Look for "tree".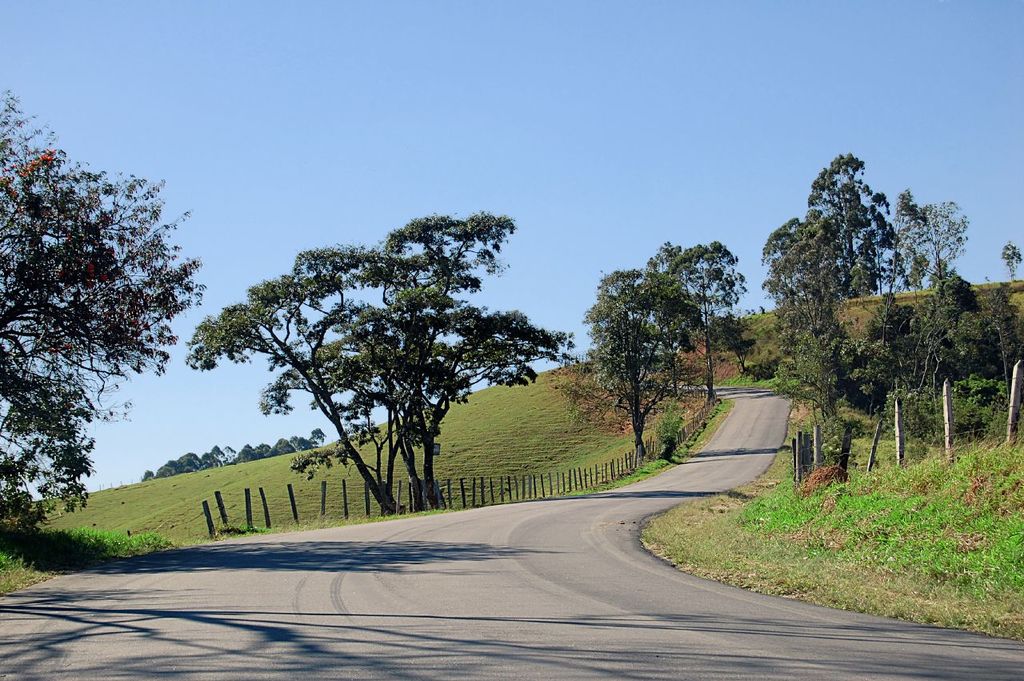
Found: (left=566, top=262, right=705, bottom=459).
